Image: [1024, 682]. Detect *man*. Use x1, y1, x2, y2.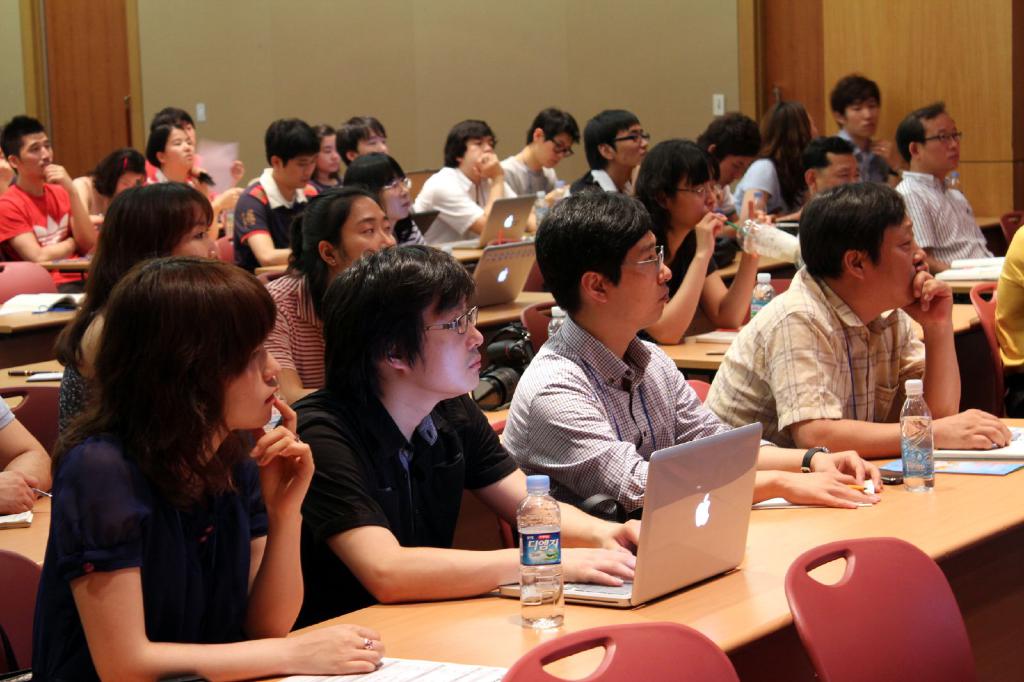
500, 194, 885, 521.
